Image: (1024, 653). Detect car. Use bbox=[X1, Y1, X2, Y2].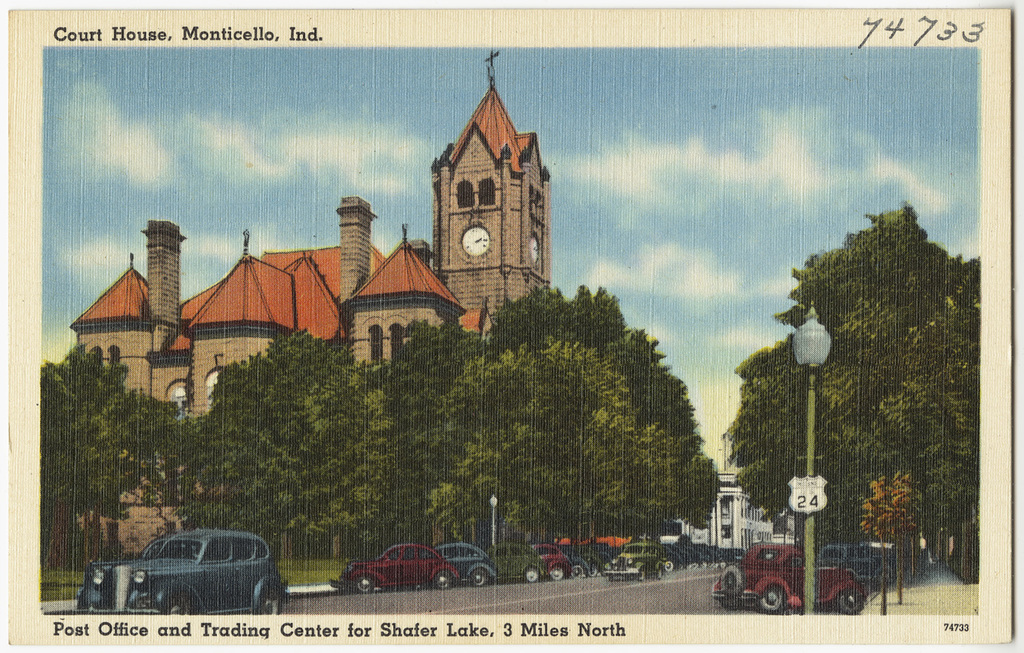
bbox=[527, 541, 575, 580].
